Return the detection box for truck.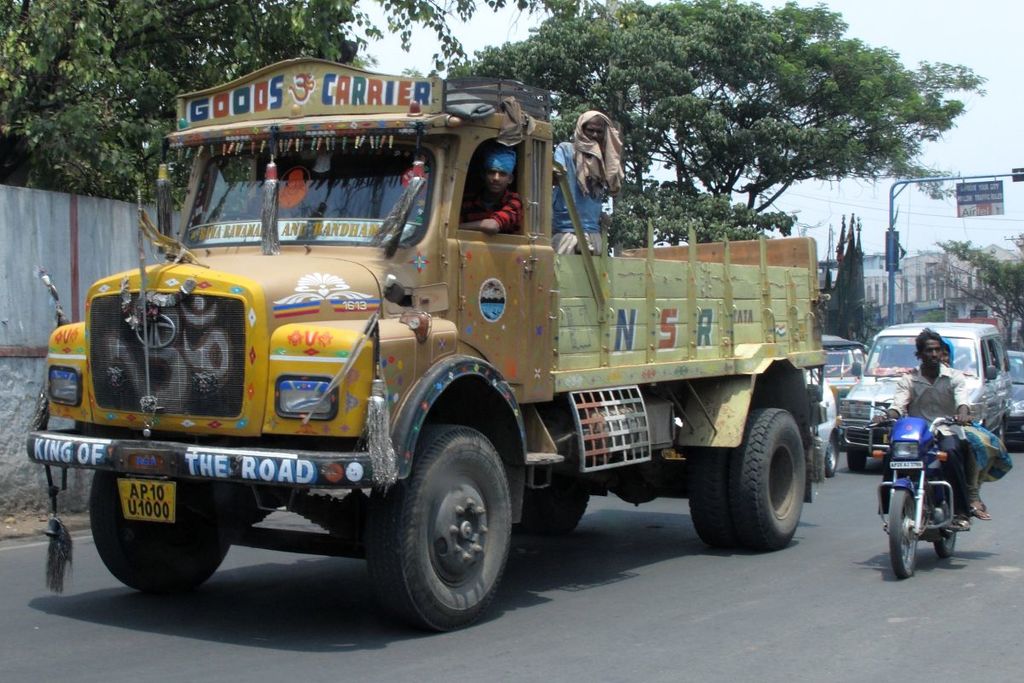
detection(44, 91, 856, 629).
